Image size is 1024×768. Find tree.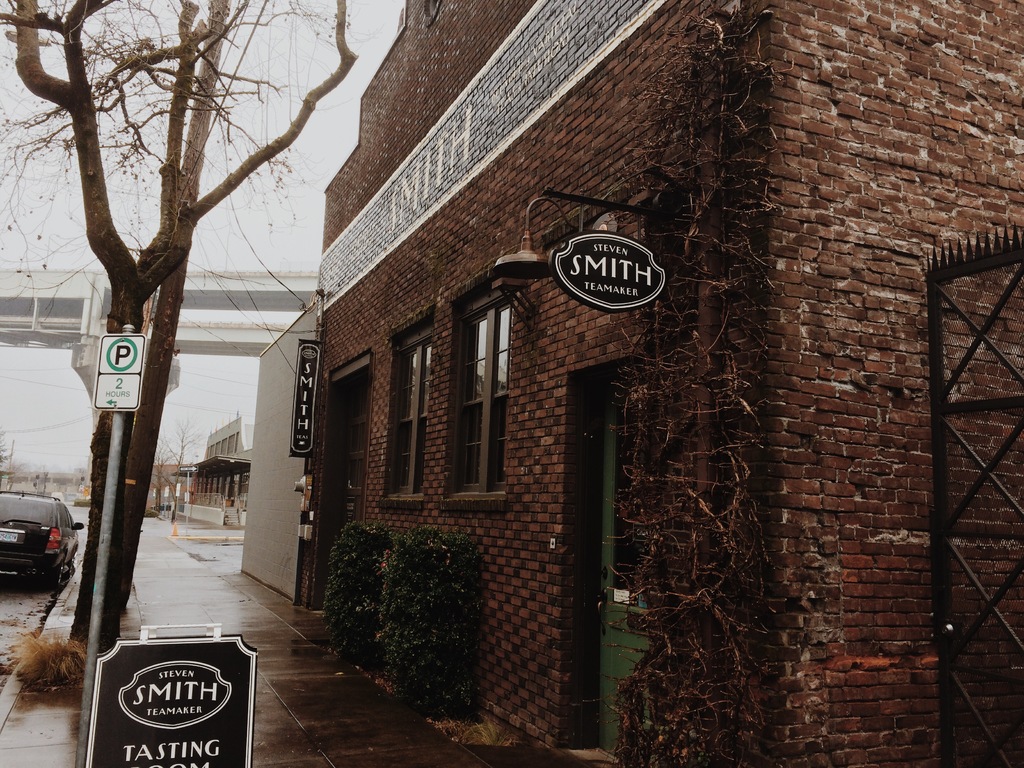
BBox(139, 442, 168, 508).
